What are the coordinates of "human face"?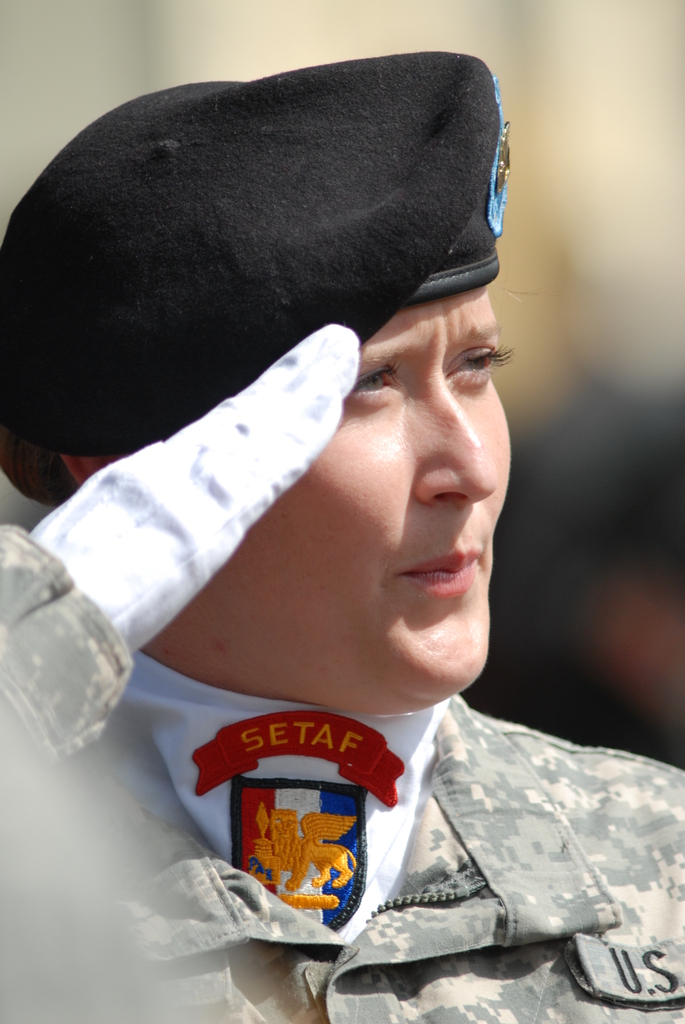
[left=205, top=287, right=514, bottom=694].
